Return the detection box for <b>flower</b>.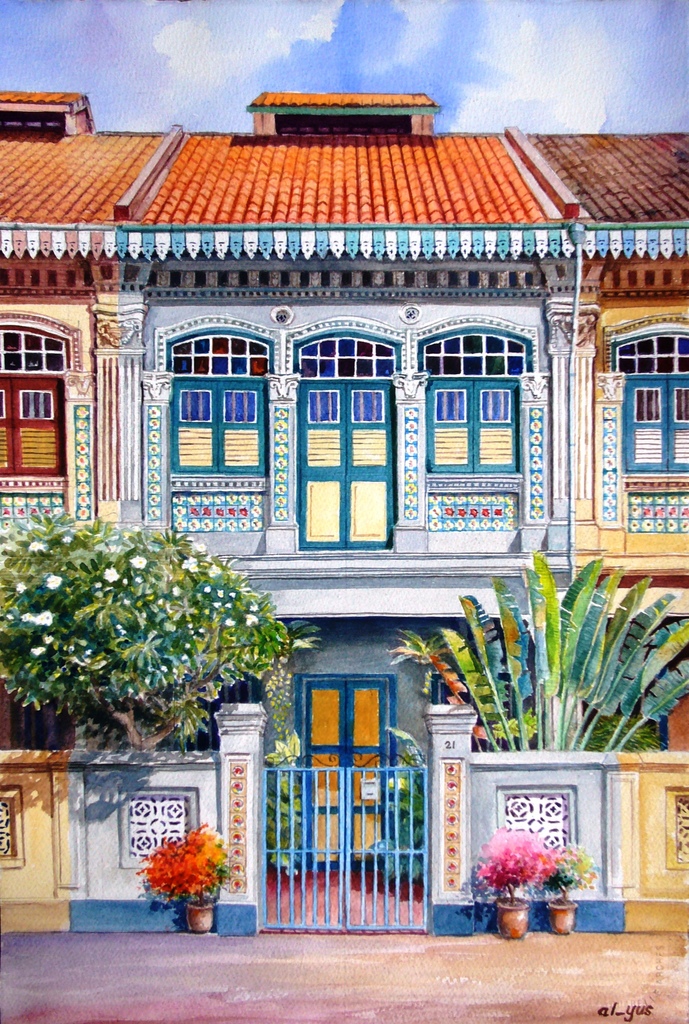
{"x1": 181, "y1": 556, "x2": 199, "y2": 573}.
